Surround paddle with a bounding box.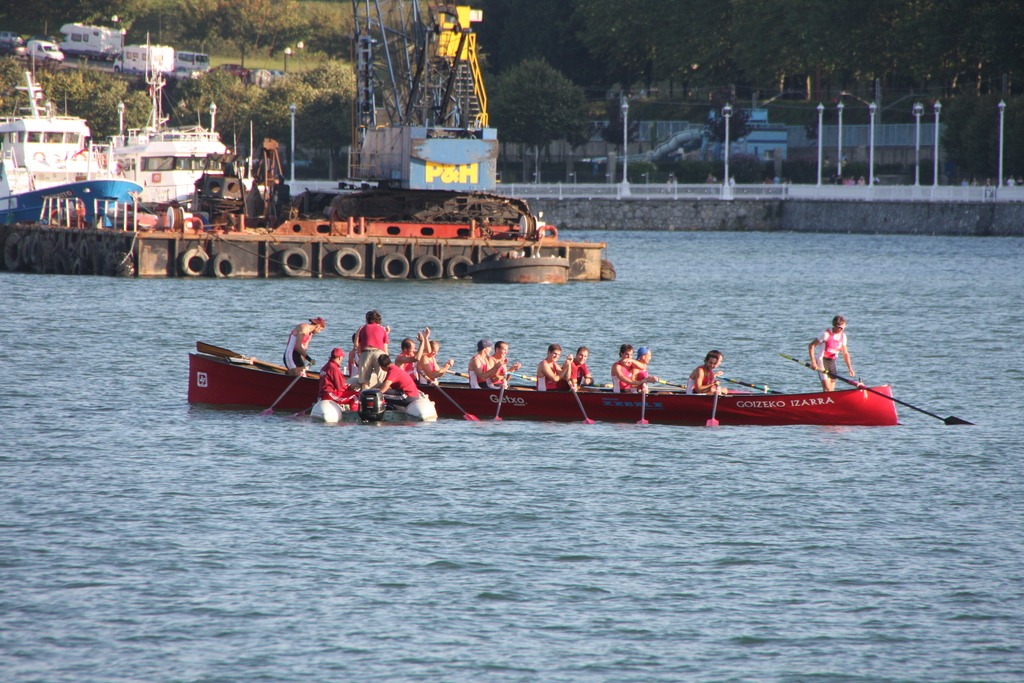
l=706, t=390, r=724, b=425.
